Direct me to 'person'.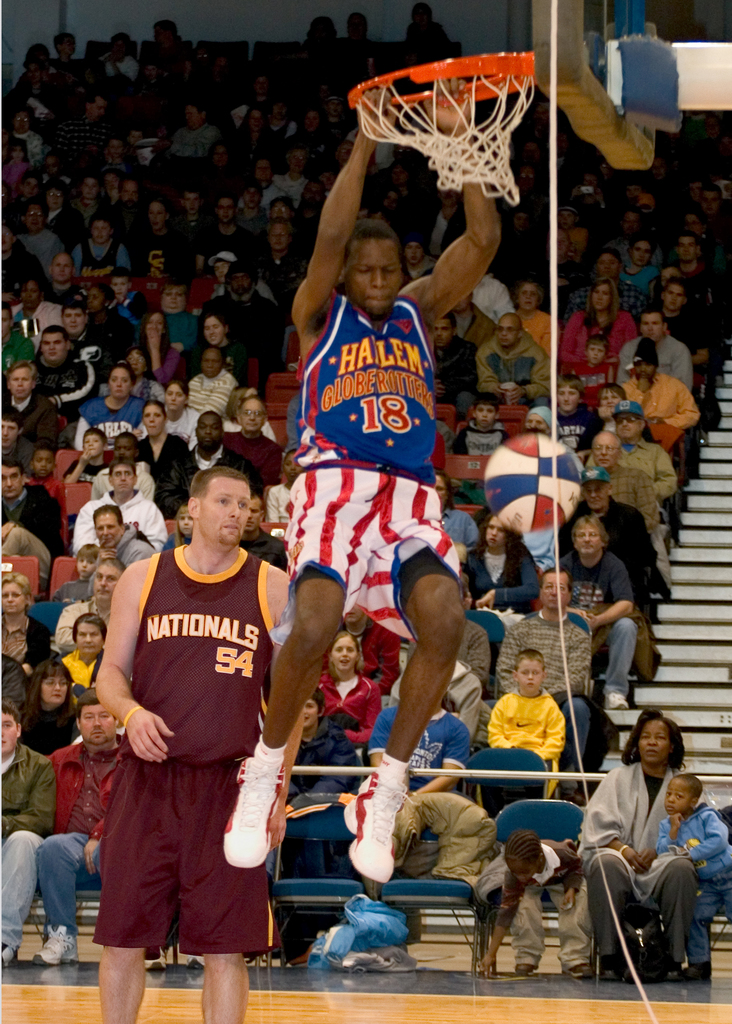
Direction: [74,286,135,359].
